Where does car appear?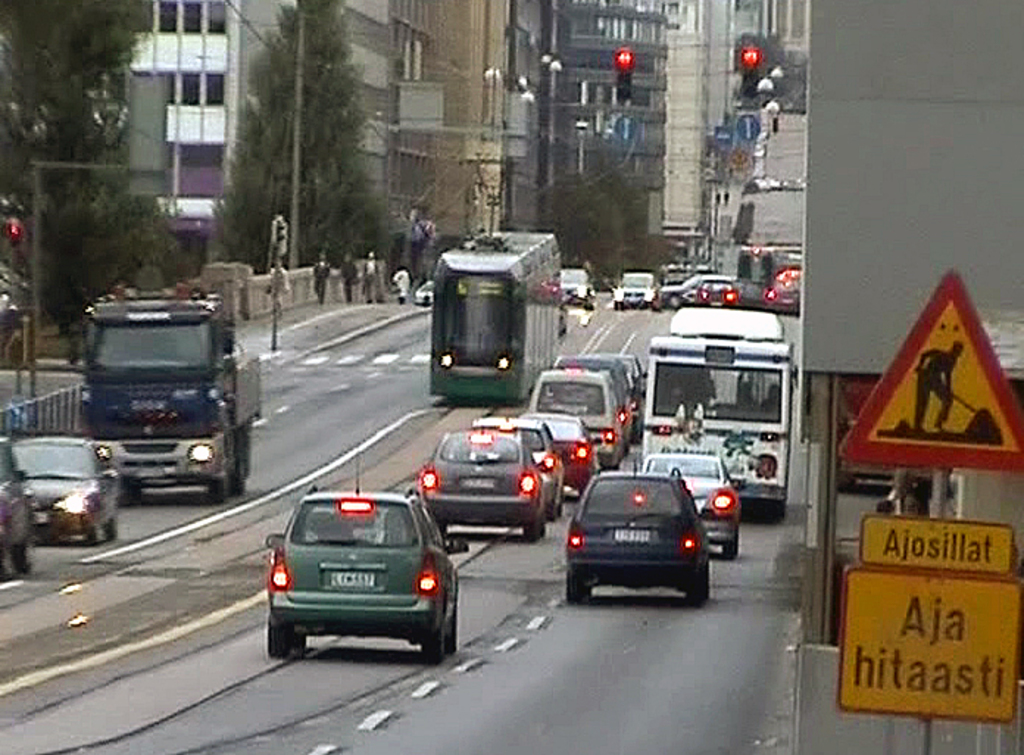
Appears at {"left": 614, "top": 268, "right": 655, "bottom": 311}.
